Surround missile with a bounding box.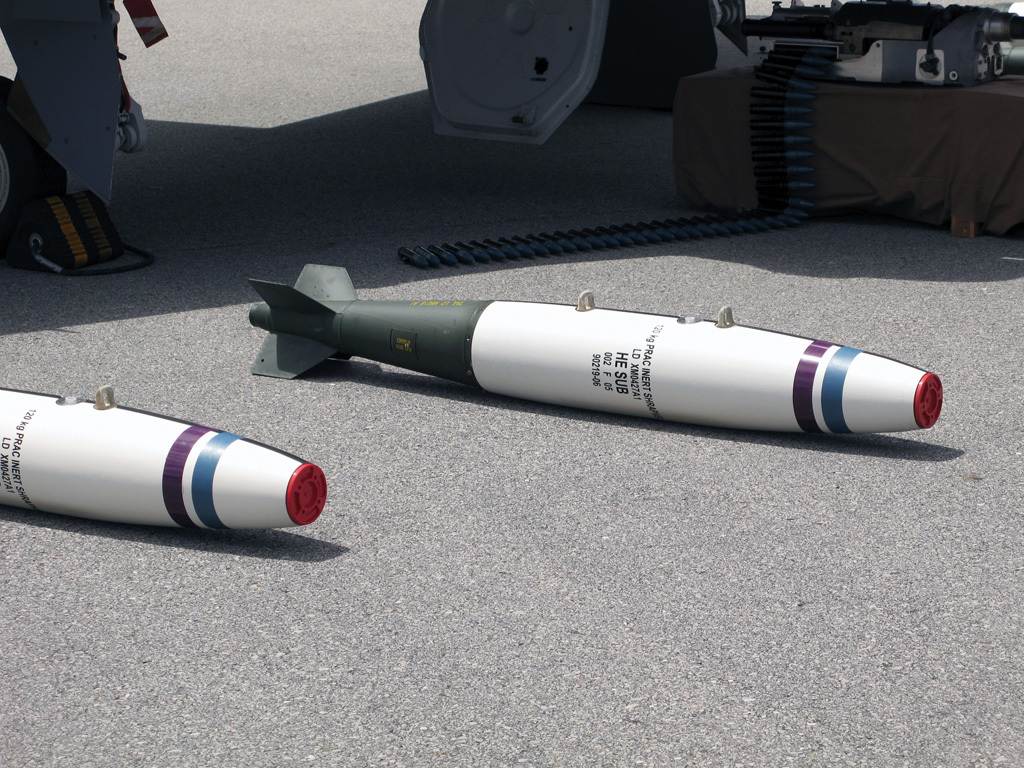
box(0, 382, 328, 529).
